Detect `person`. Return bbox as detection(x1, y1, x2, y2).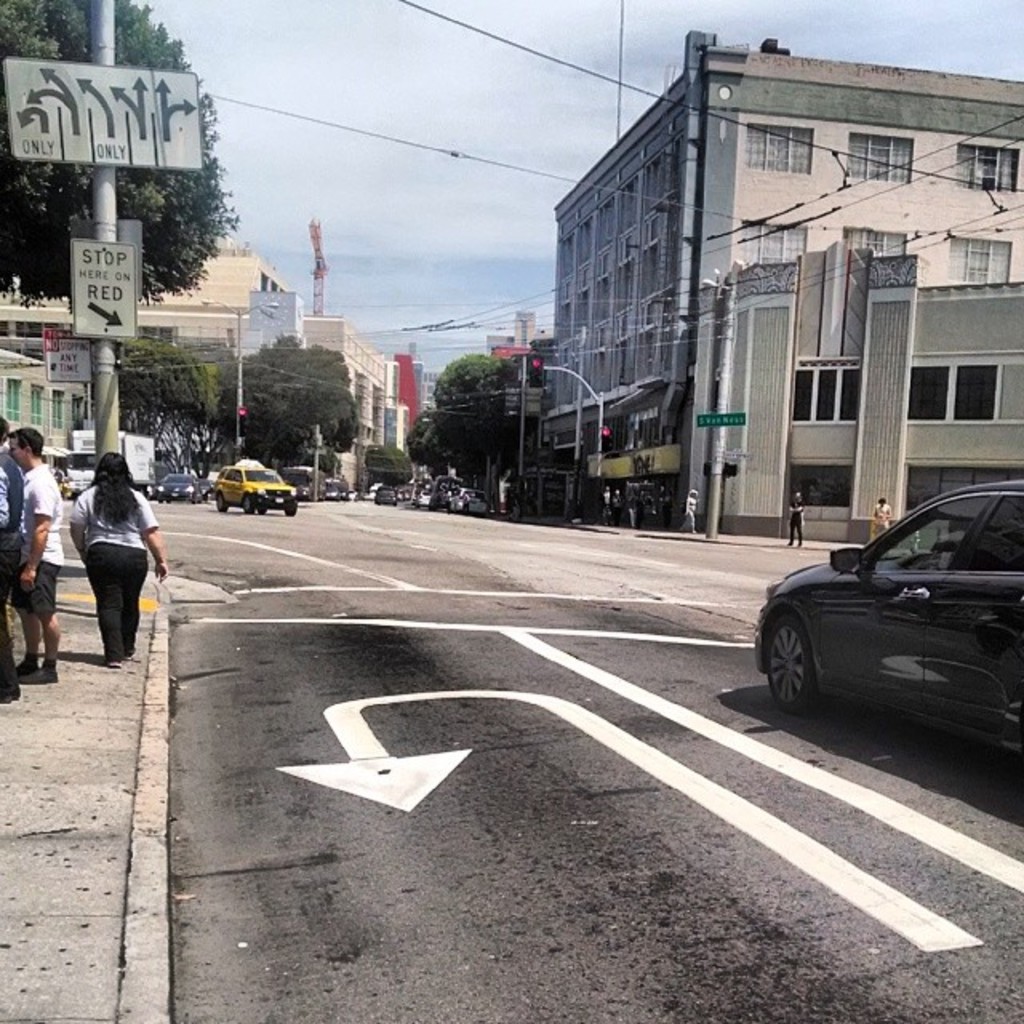
detection(864, 494, 891, 546).
